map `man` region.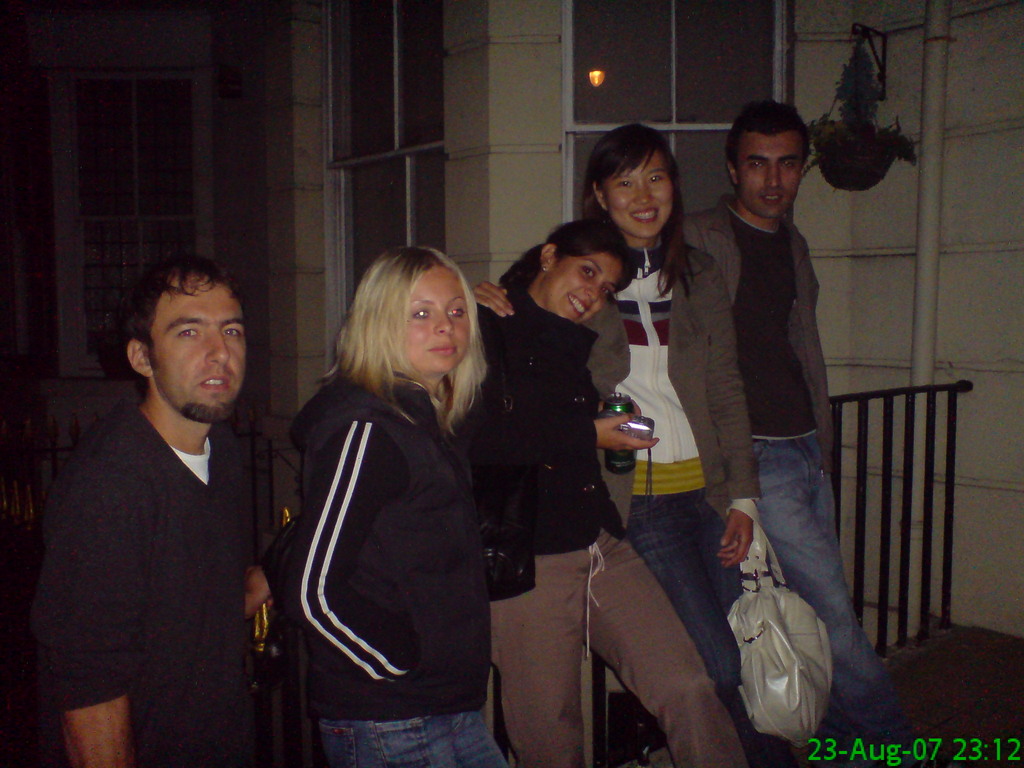
Mapped to l=678, t=95, r=929, b=767.
